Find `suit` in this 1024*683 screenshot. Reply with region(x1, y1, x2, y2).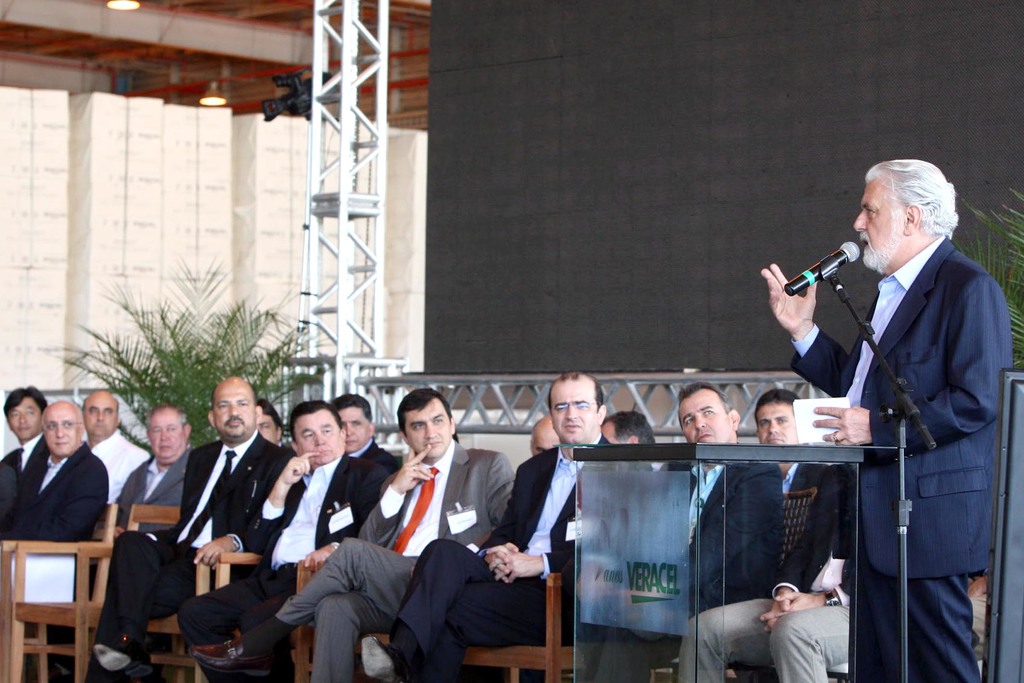
region(393, 430, 616, 682).
